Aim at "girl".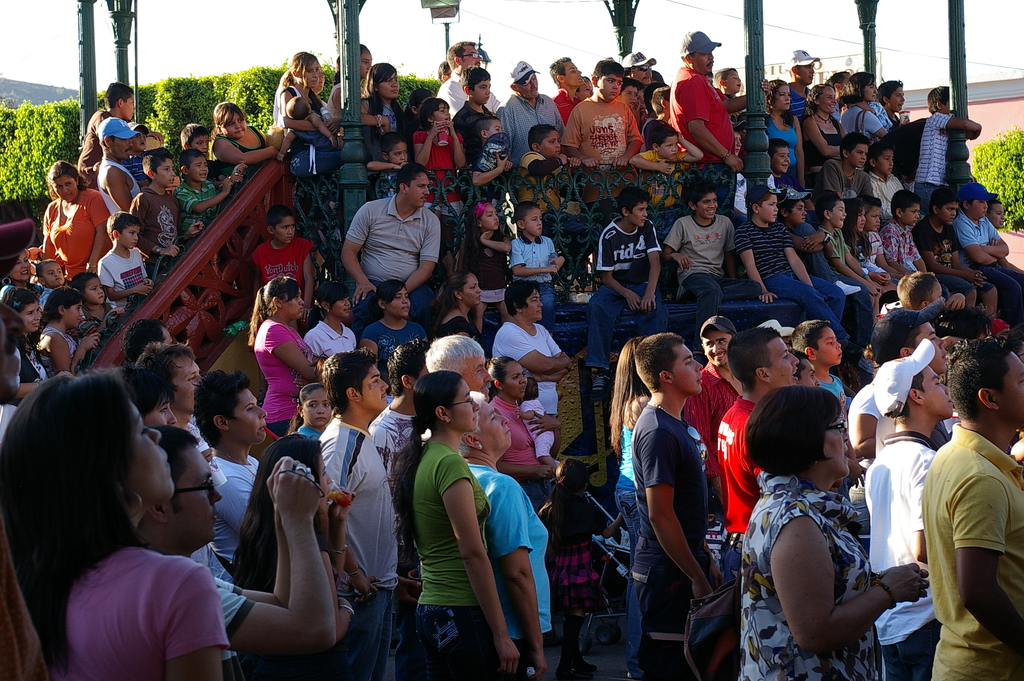
Aimed at 236, 426, 353, 673.
